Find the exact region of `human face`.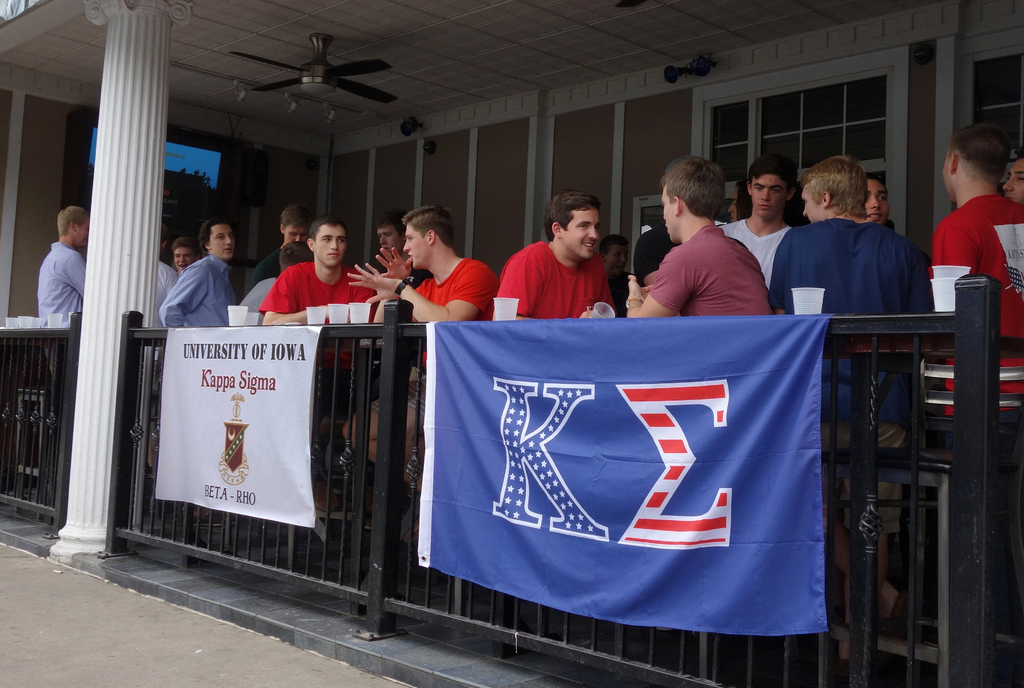
Exact region: l=317, t=227, r=348, b=264.
